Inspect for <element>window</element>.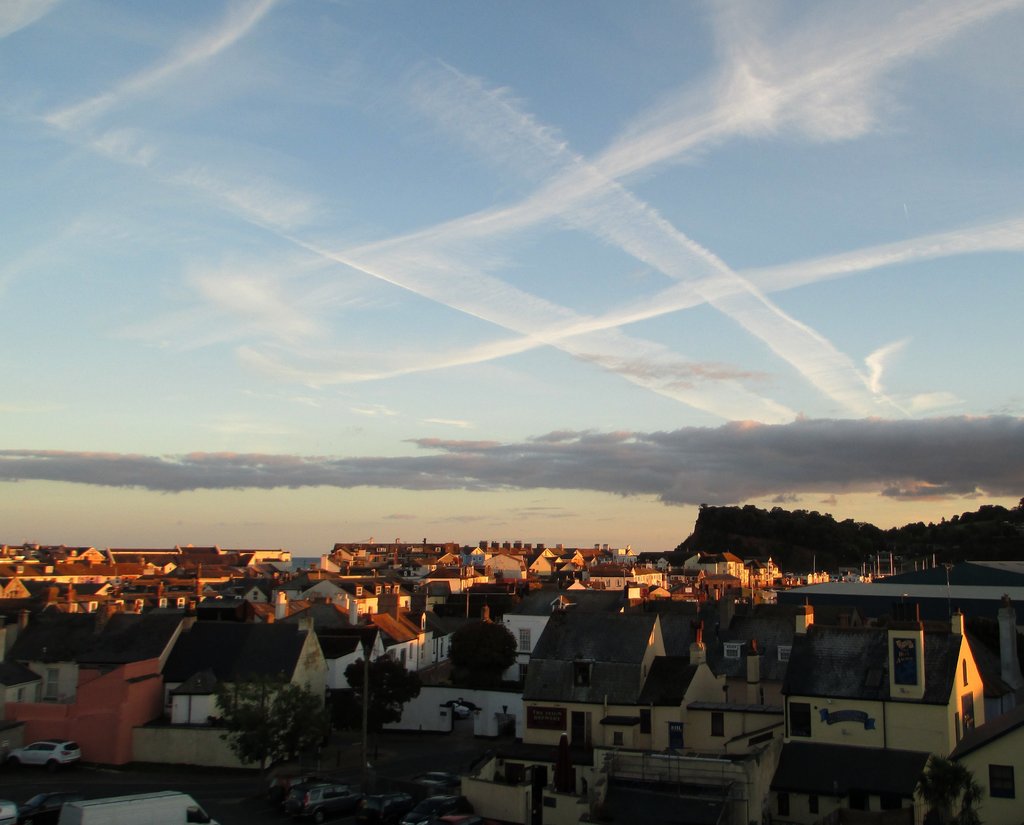
Inspection: <box>884,503,1023,573</box>.
